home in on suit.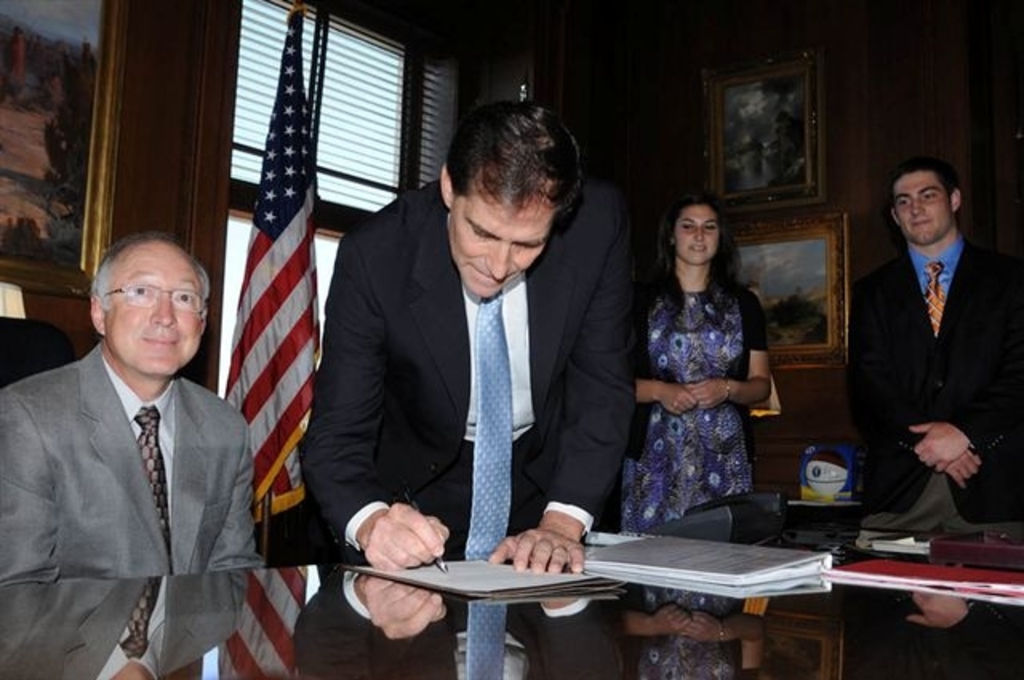
Homed in at left=299, top=176, right=638, bottom=565.
